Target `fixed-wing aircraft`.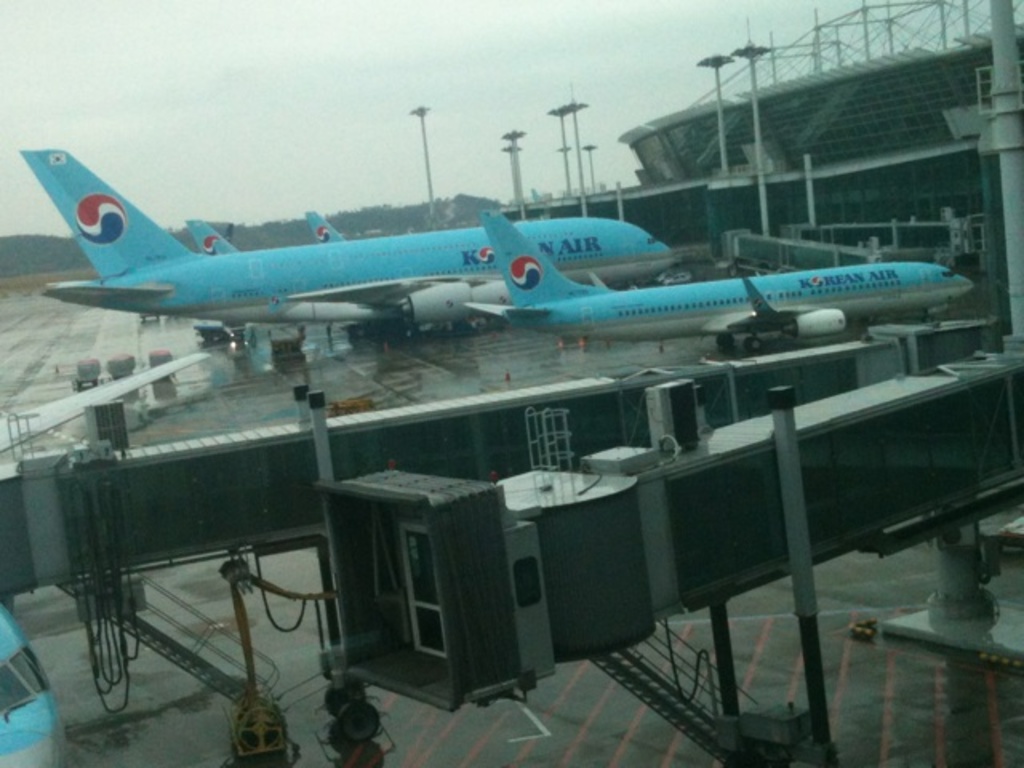
Target region: BBox(301, 202, 344, 243).
